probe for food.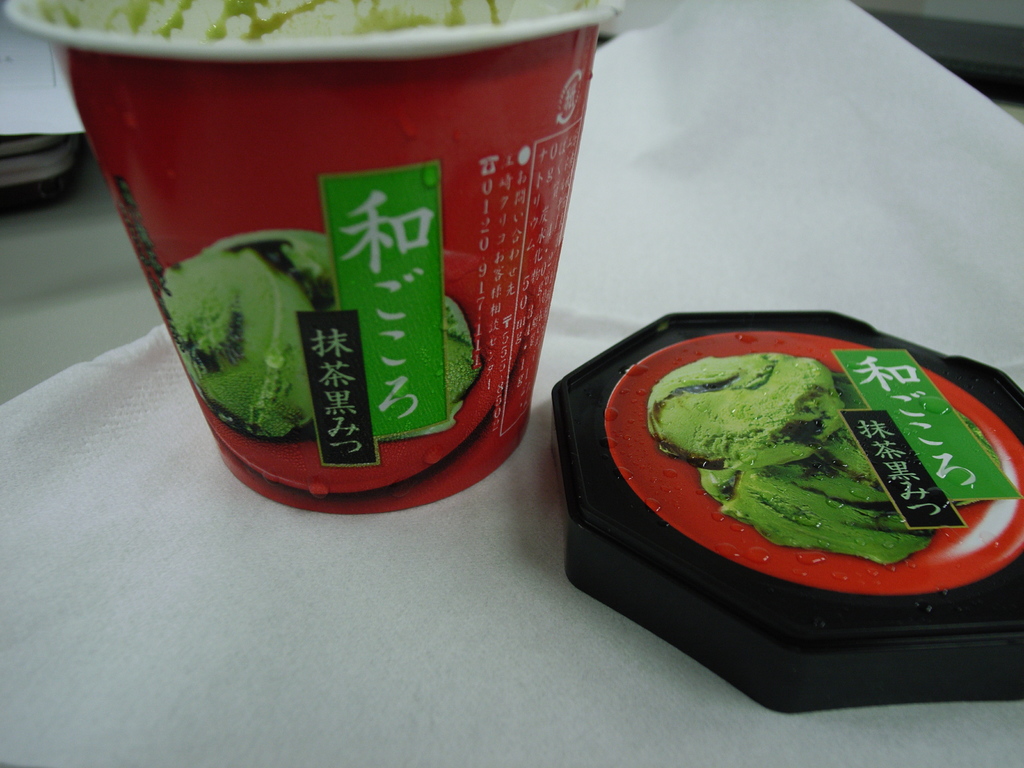
Probe result: region(653, 325, 991, 600).
